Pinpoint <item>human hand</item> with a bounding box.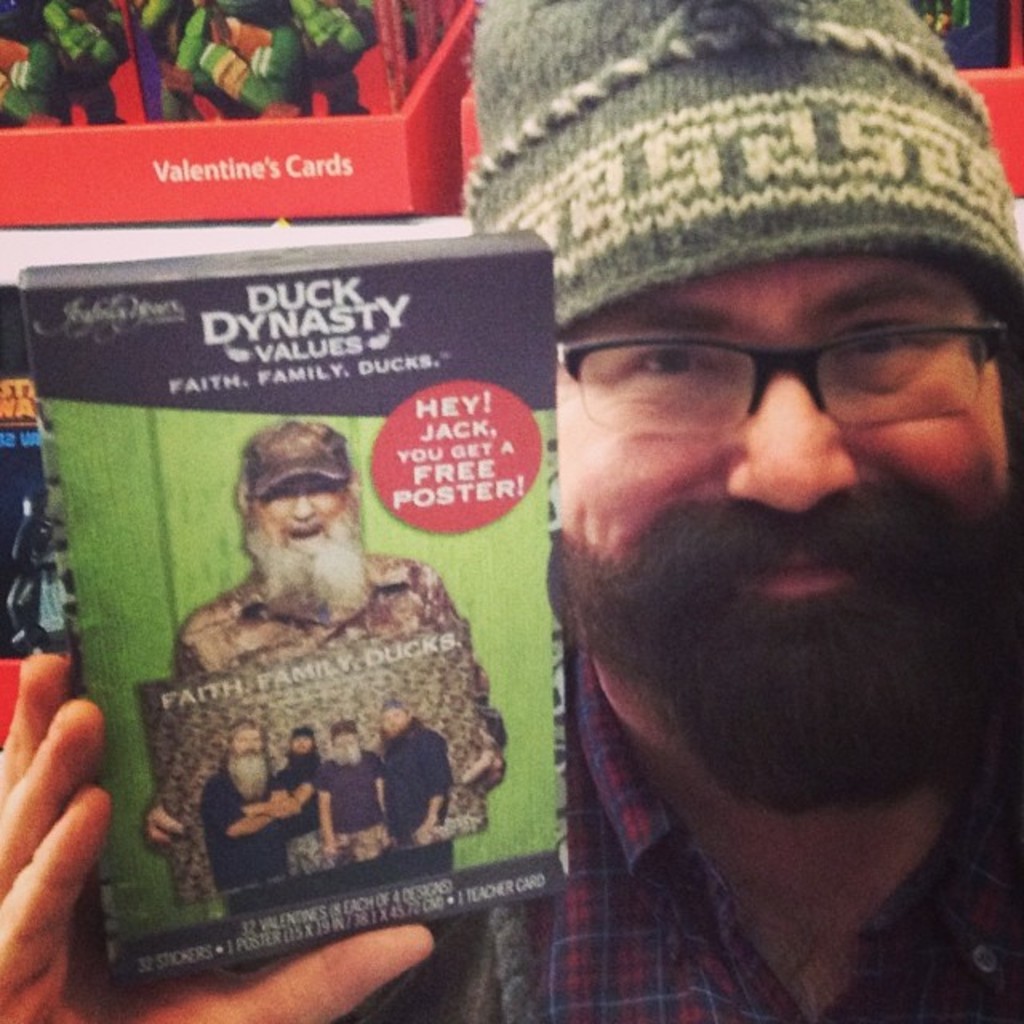
rect(459, 725, 509, 792).
